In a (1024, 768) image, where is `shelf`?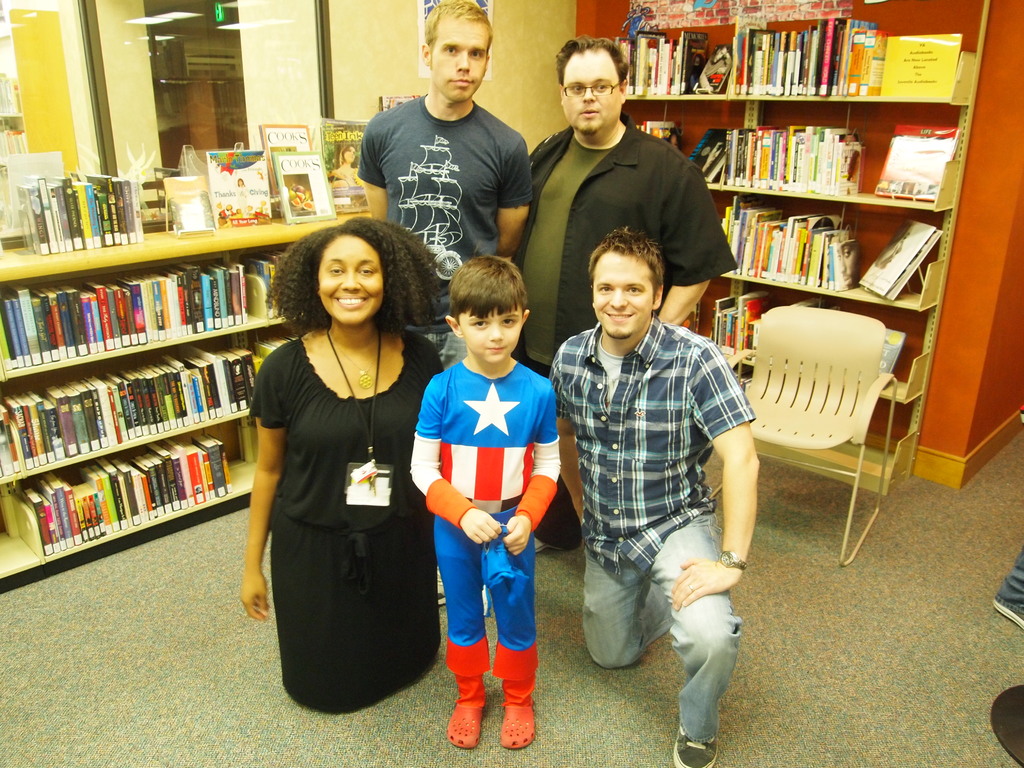
<region>0, 8, 88, 197</region>.
